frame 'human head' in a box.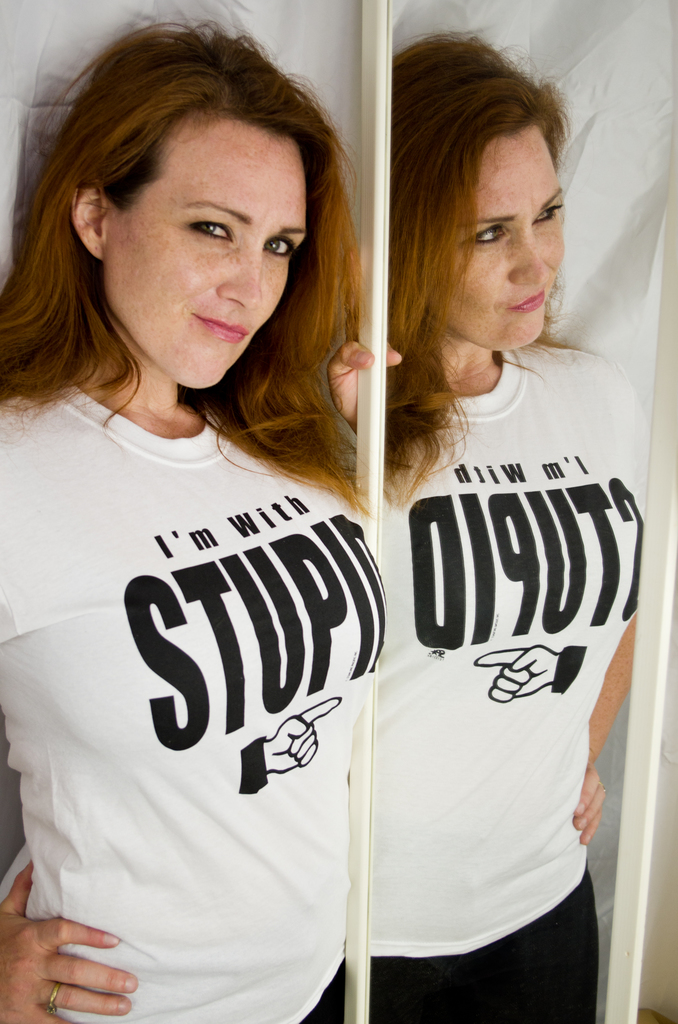
l=37, t=26, r=330, b=374.
